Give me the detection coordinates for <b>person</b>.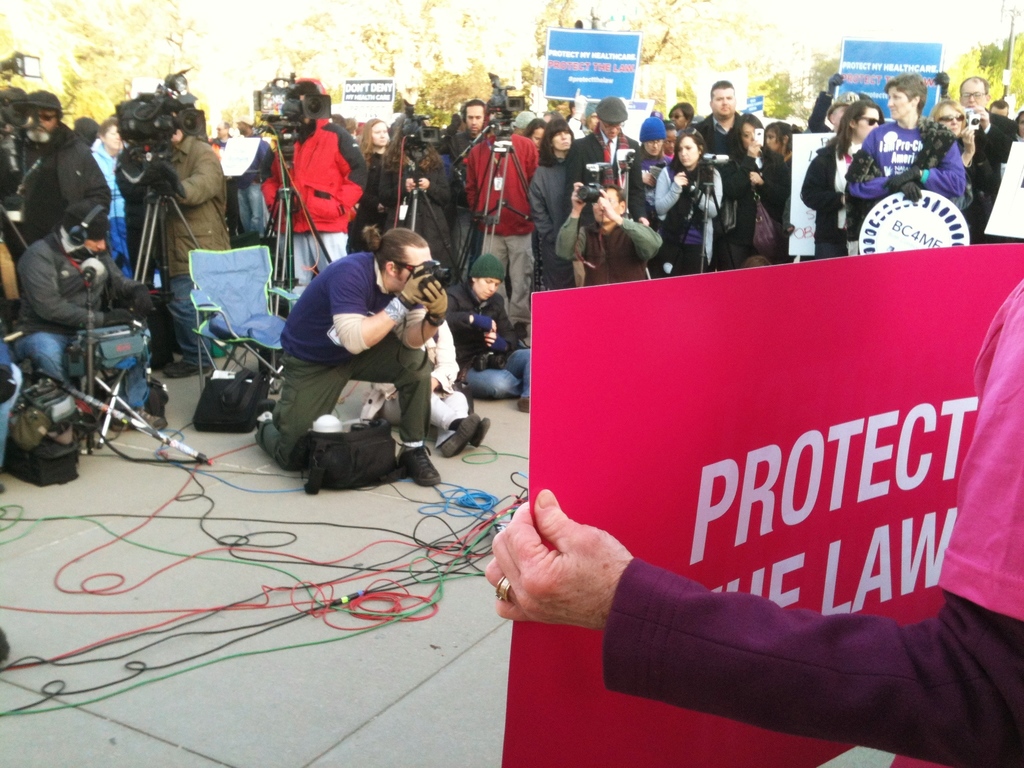
bbox=(463, 100, 544, 330).
